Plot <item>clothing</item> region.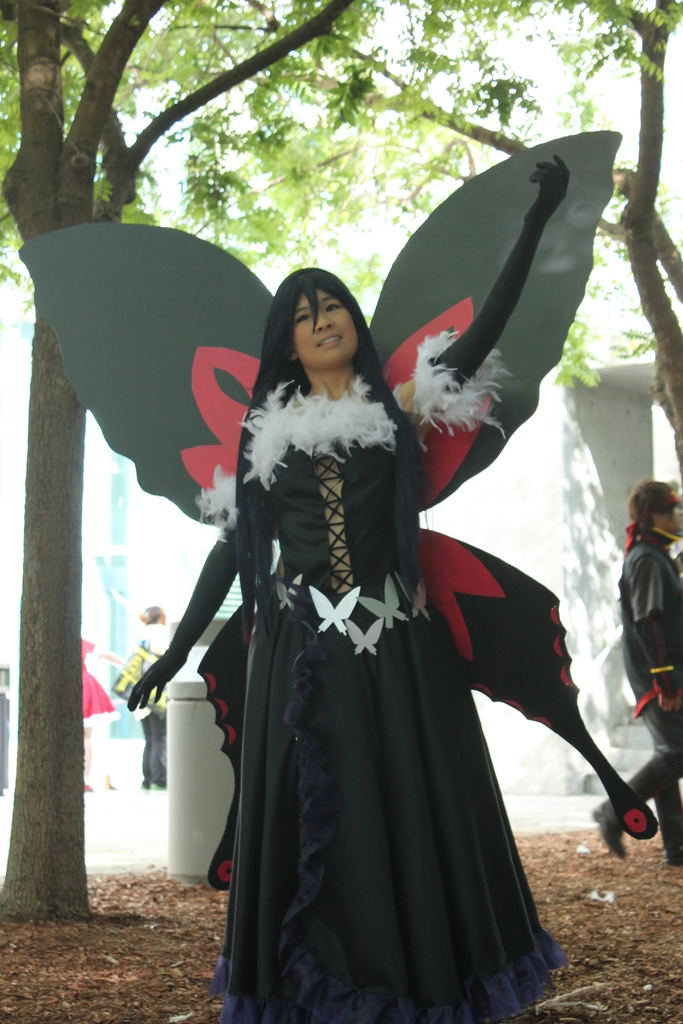
Plotted at {"left": 121, "top": 147, "right": 564, "bottom": 1023}.
